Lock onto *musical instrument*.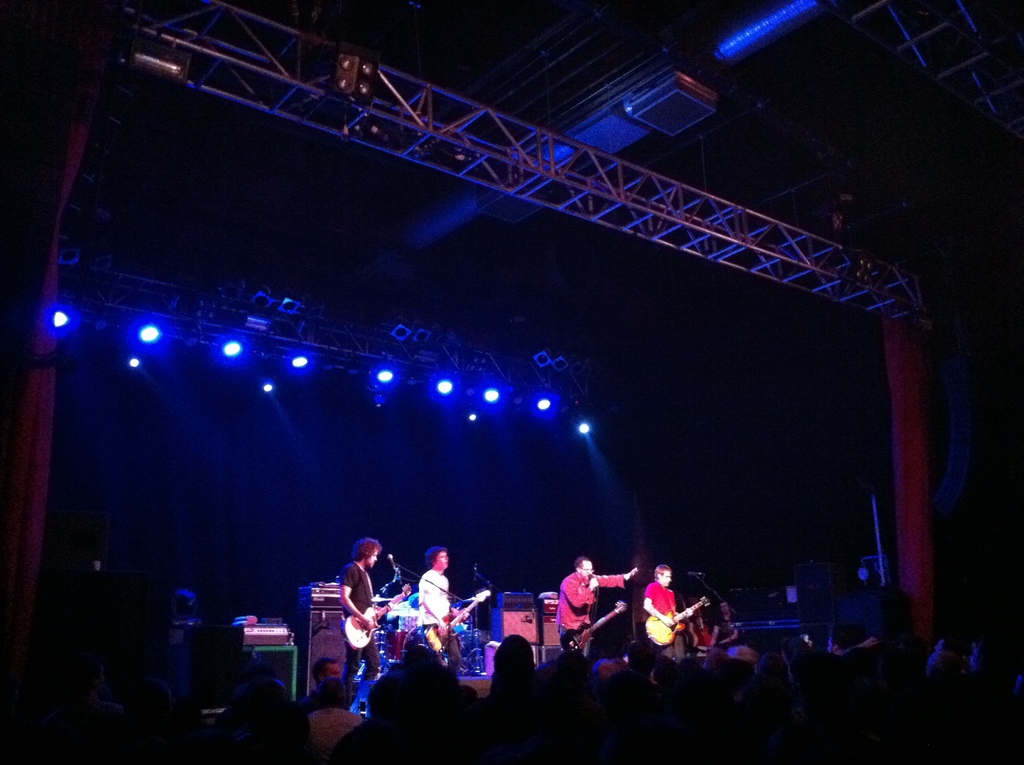
Locked: <box>561,600,630,652</box>.
